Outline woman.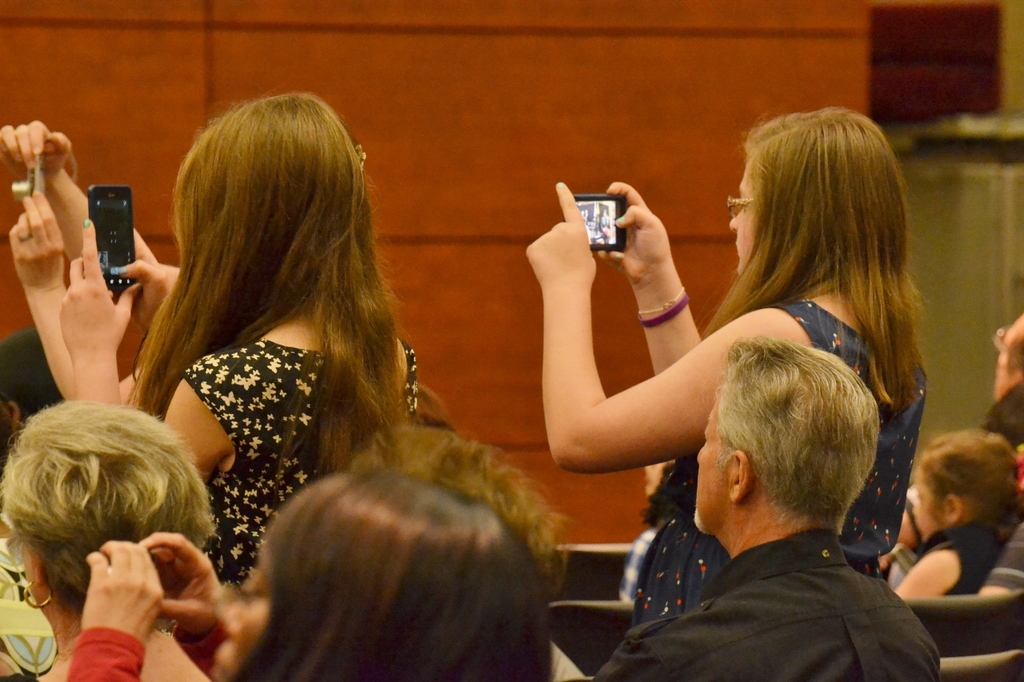
Outline: (534,119,934,655).
